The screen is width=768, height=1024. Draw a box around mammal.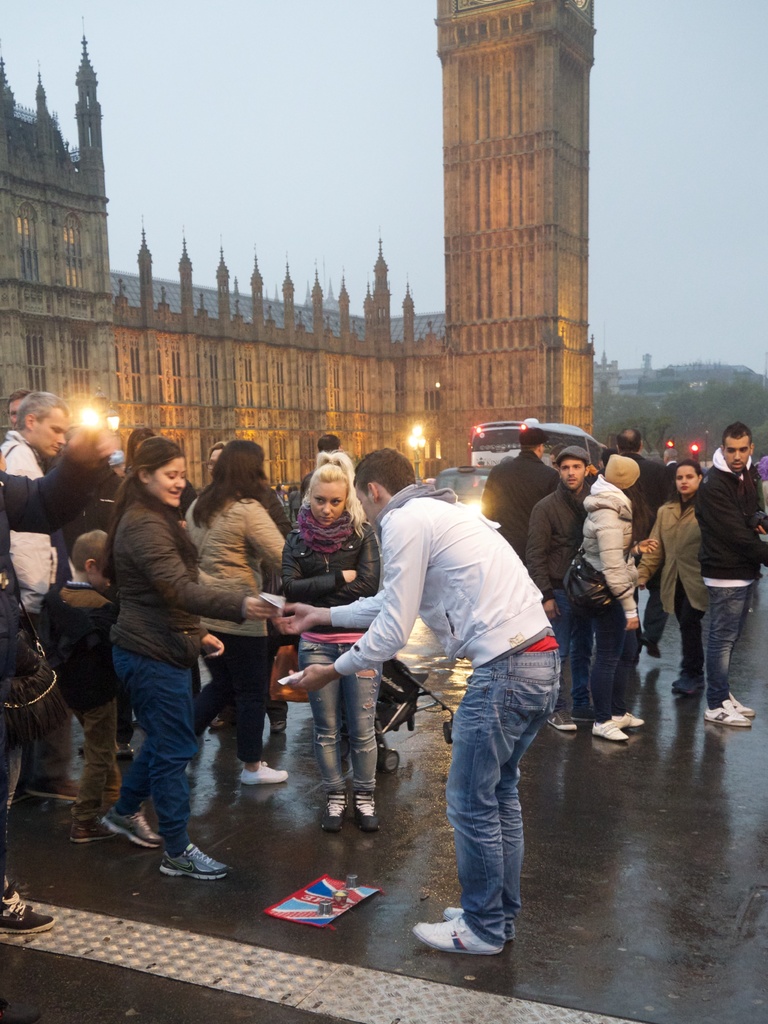
(280, 450, 382, 833).
